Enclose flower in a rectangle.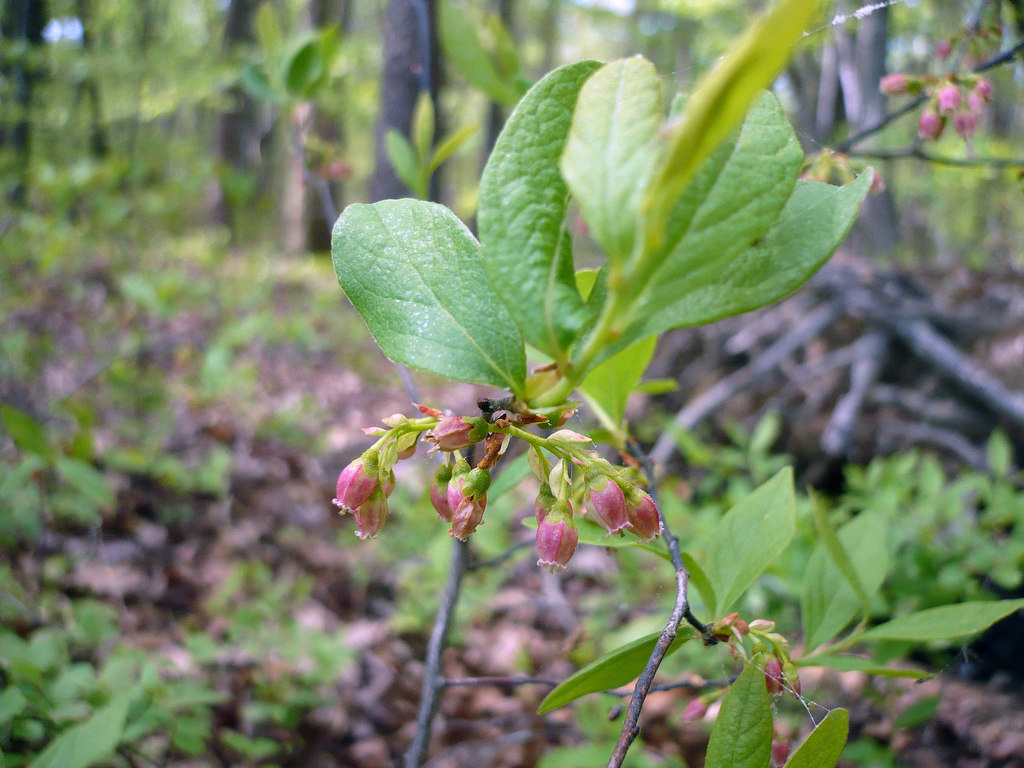
box=[627, 484, 661, 545].
